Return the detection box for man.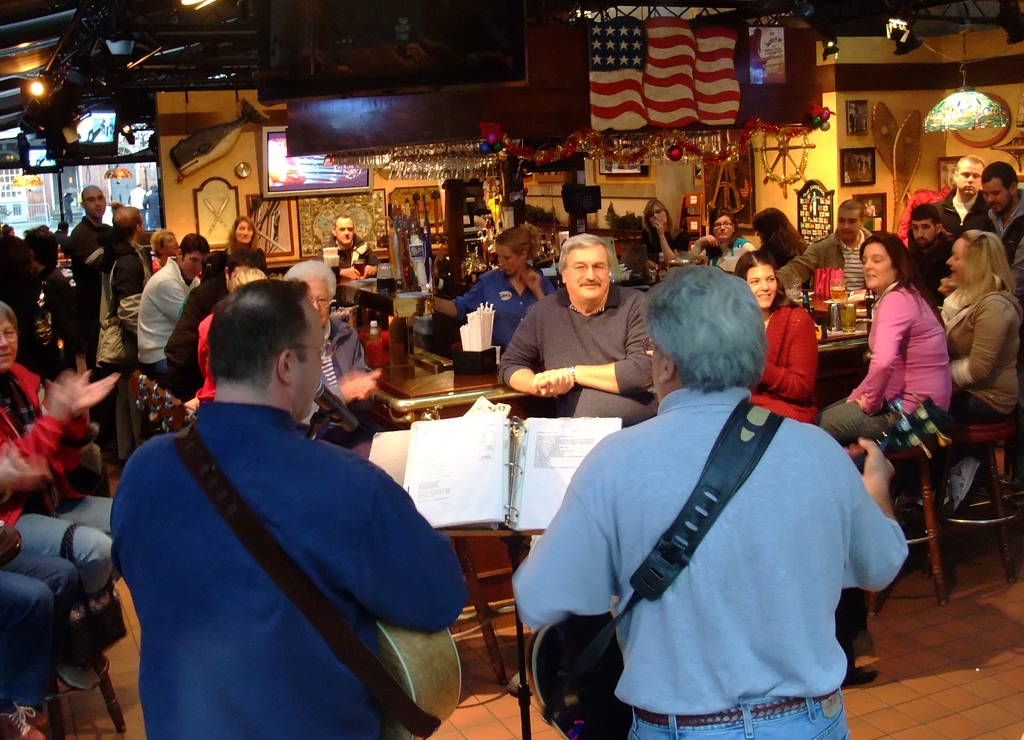
region(849, 109, 858, 133).
